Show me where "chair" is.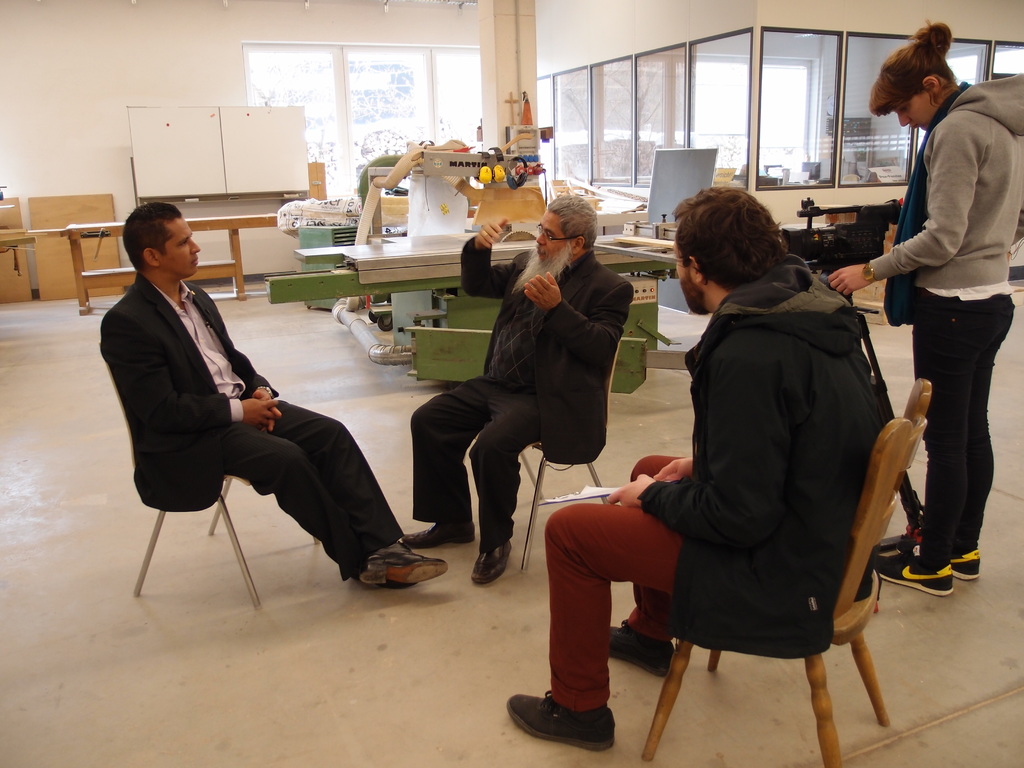
"chair" is at bbox(456, 341, 623, 574).
